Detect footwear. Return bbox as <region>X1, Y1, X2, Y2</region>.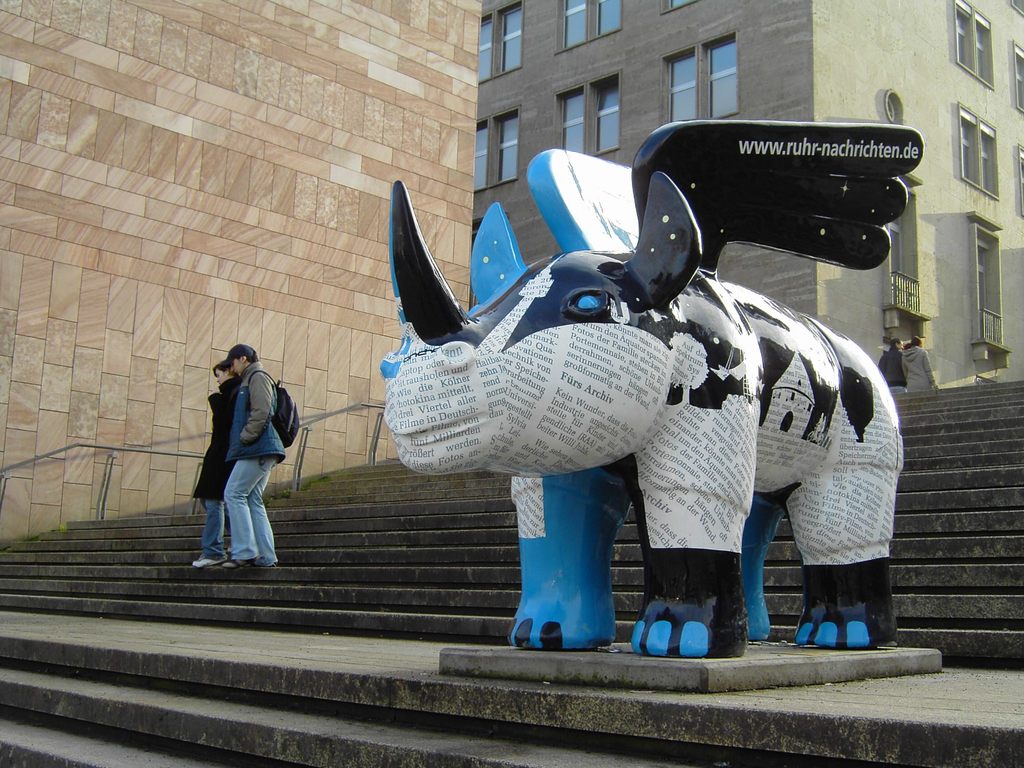
<region>222, 557, 255, 566</region>.
